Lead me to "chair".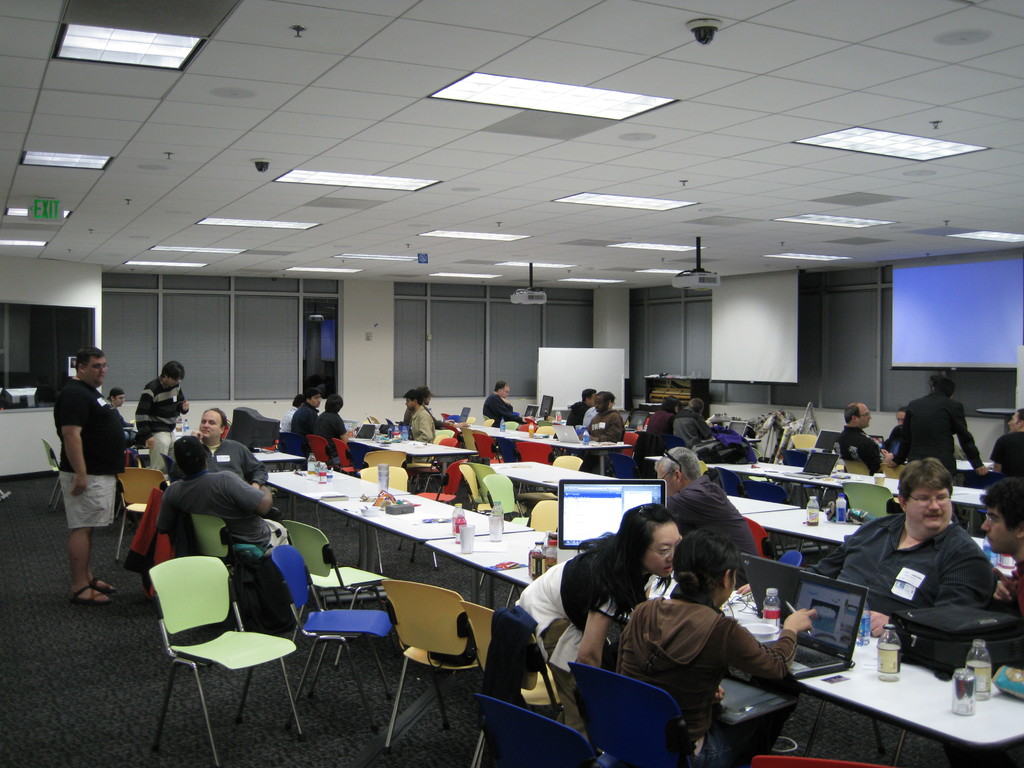
Lead to detection(528, 499, 565, 534).
